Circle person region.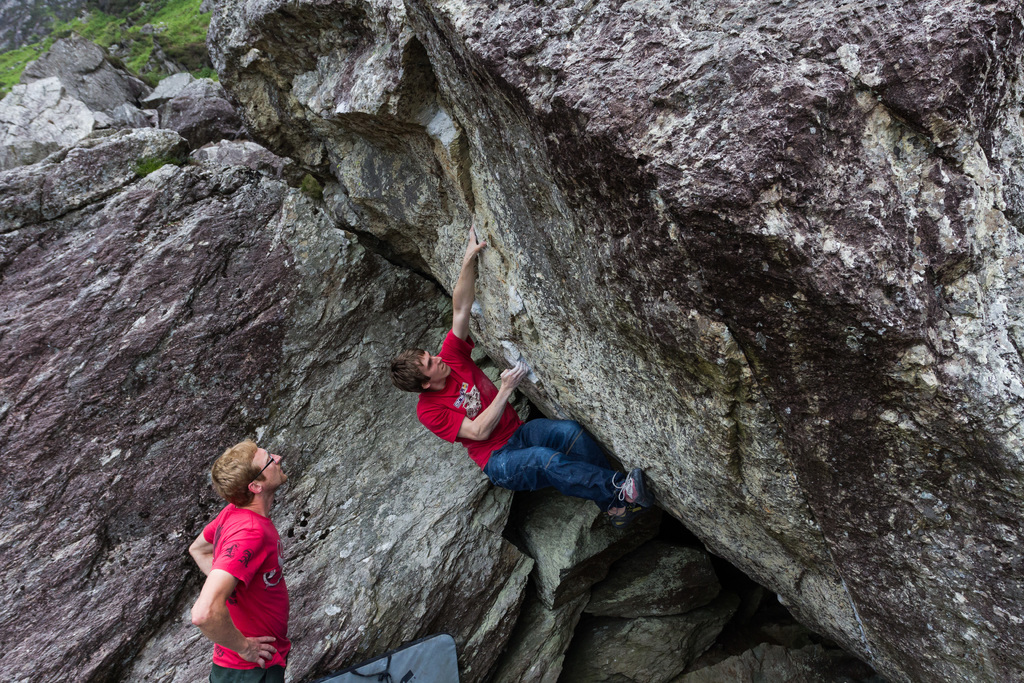
Region: [191, 434, 294, 682].
